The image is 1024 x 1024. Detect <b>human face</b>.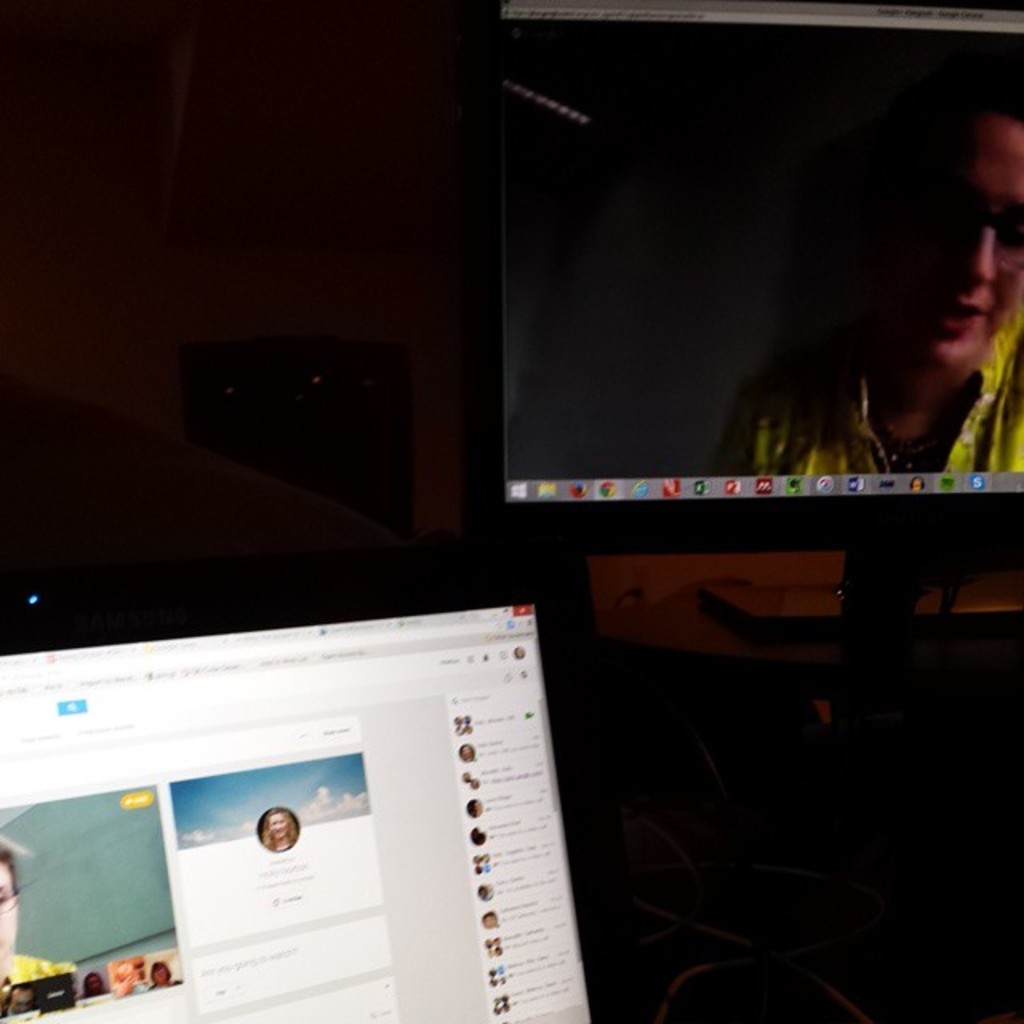
Detection: Rect(269, 816, 288, 843).
